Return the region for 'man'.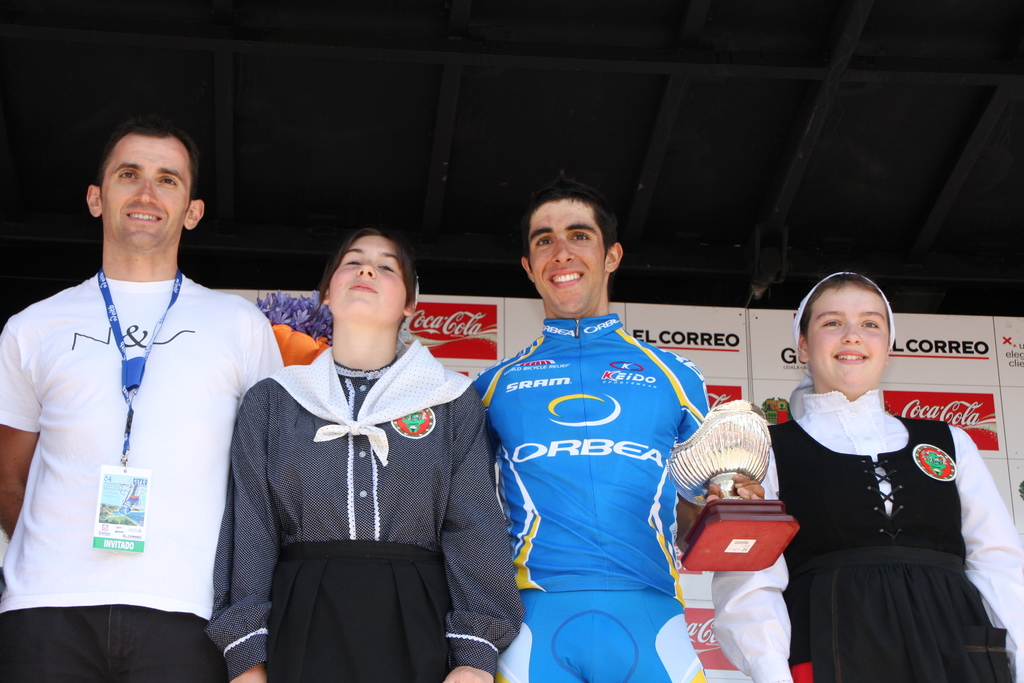
[470,165,714,682].
